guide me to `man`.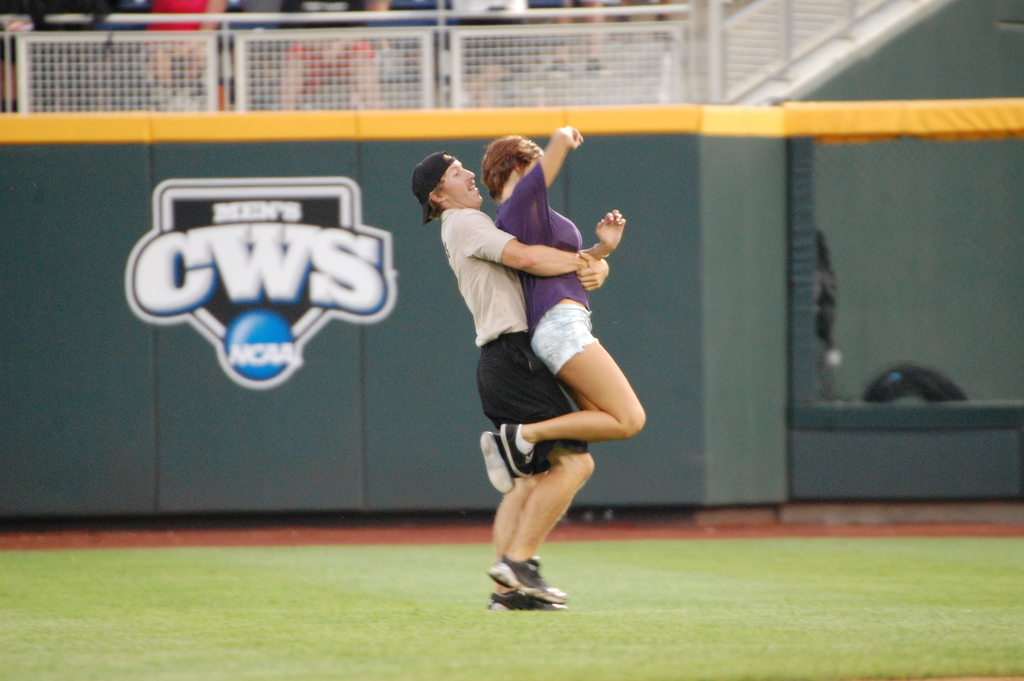
Guidance: l=407, t=147, r=628, b=613.
